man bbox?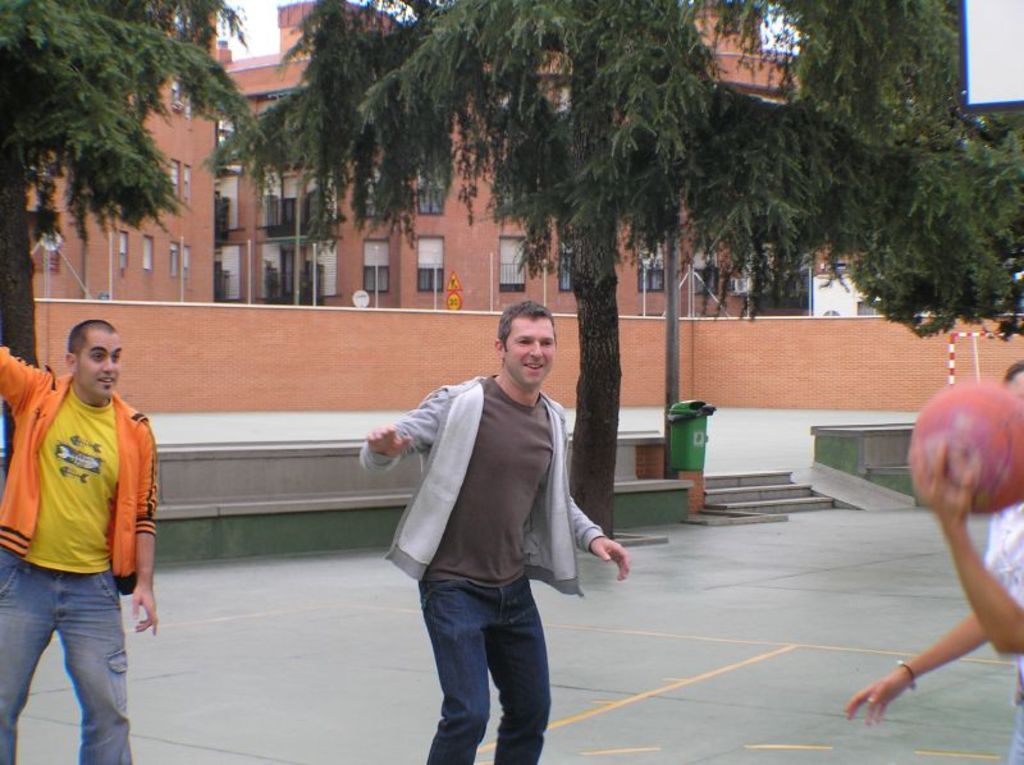
bbox=[0, 319, 160, 764]
